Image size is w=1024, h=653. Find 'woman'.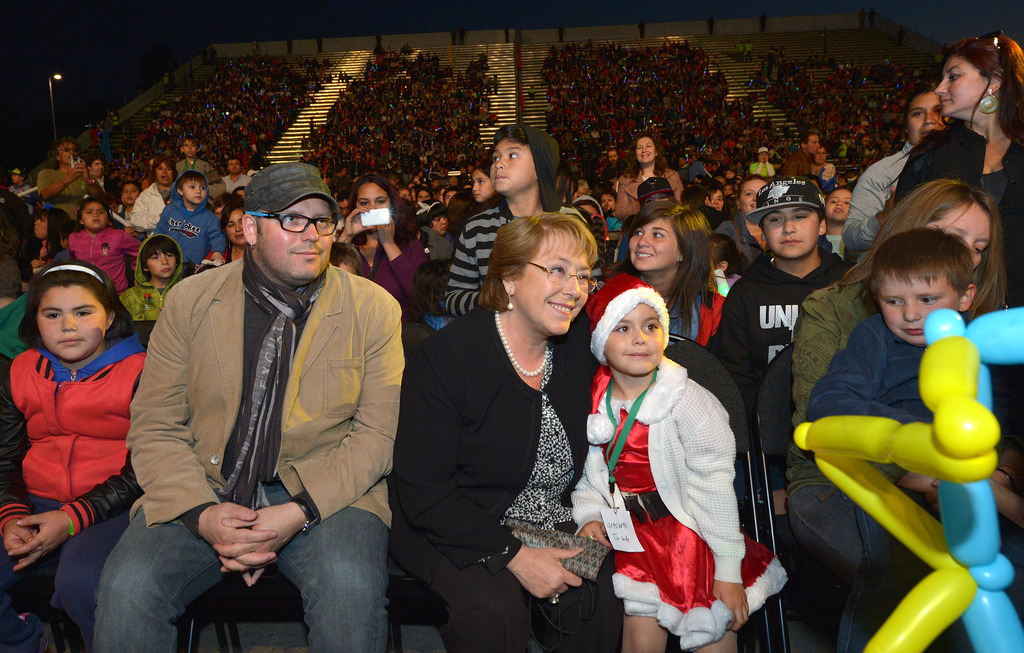
(589, 198, 729, 373).
